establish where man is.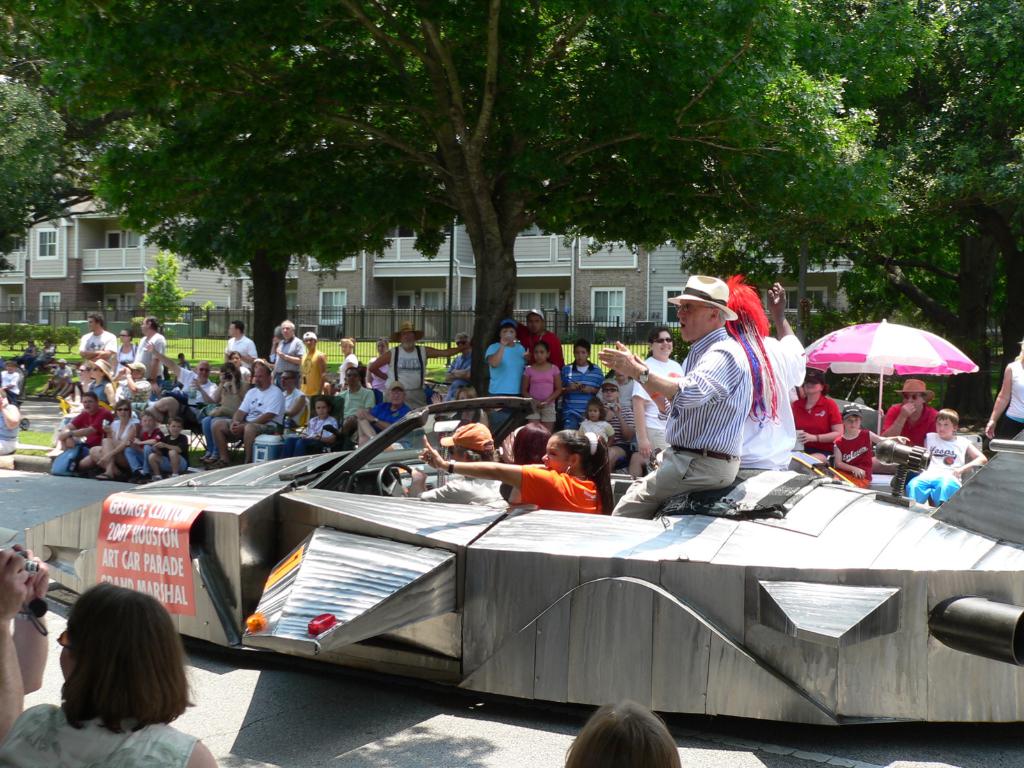
Established at 0 395 19 457.
